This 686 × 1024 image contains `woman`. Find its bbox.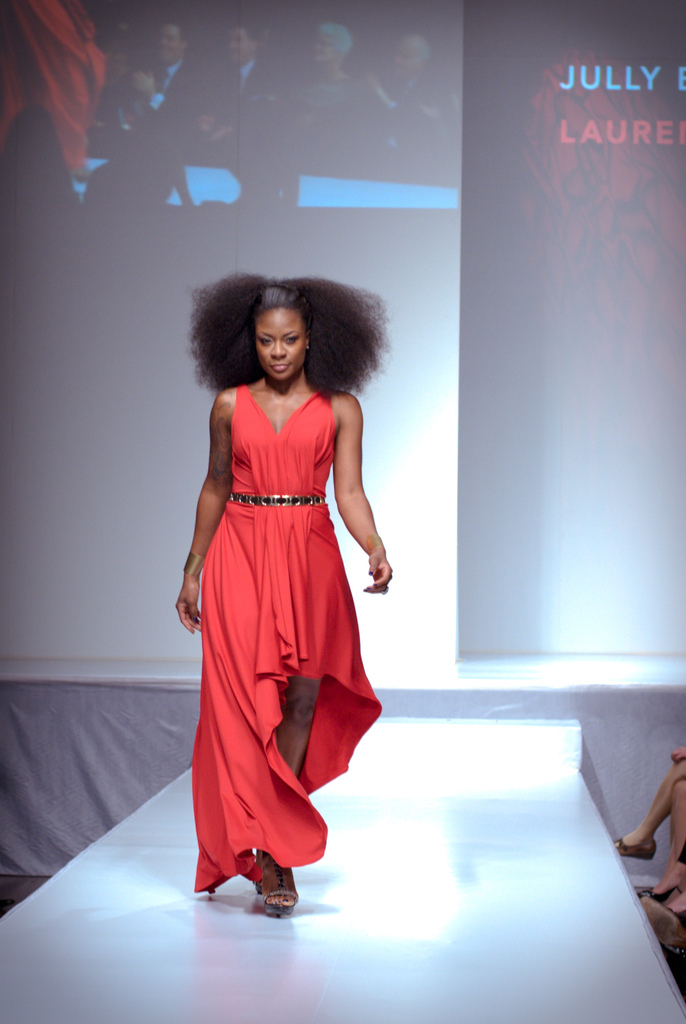
pyautogui.locateOnScreen(164, 269, 388, 905).
